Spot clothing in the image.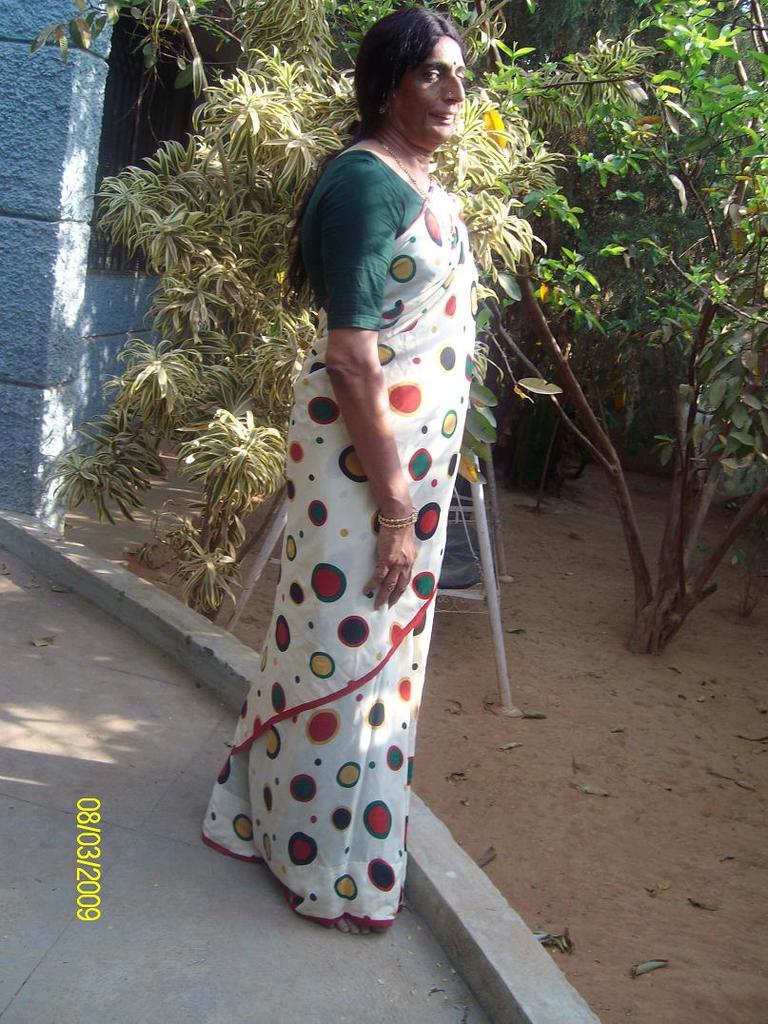
clothing found at rect(213, 71, 515, 869).
